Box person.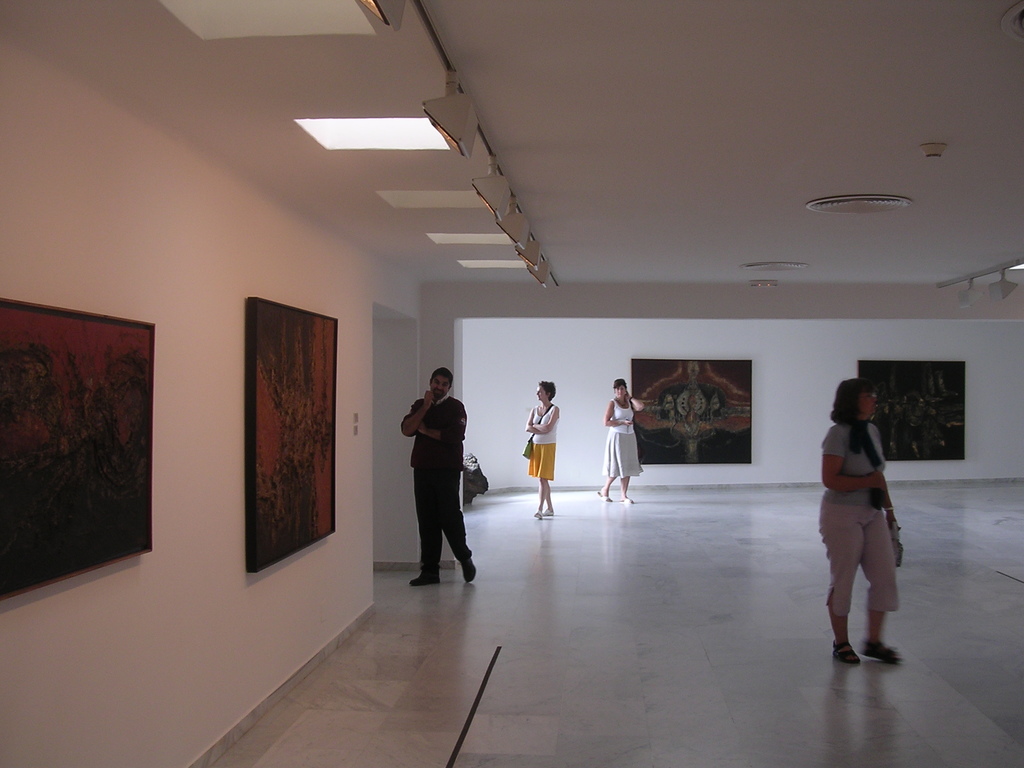
detection(396, 357, 472, 596).
